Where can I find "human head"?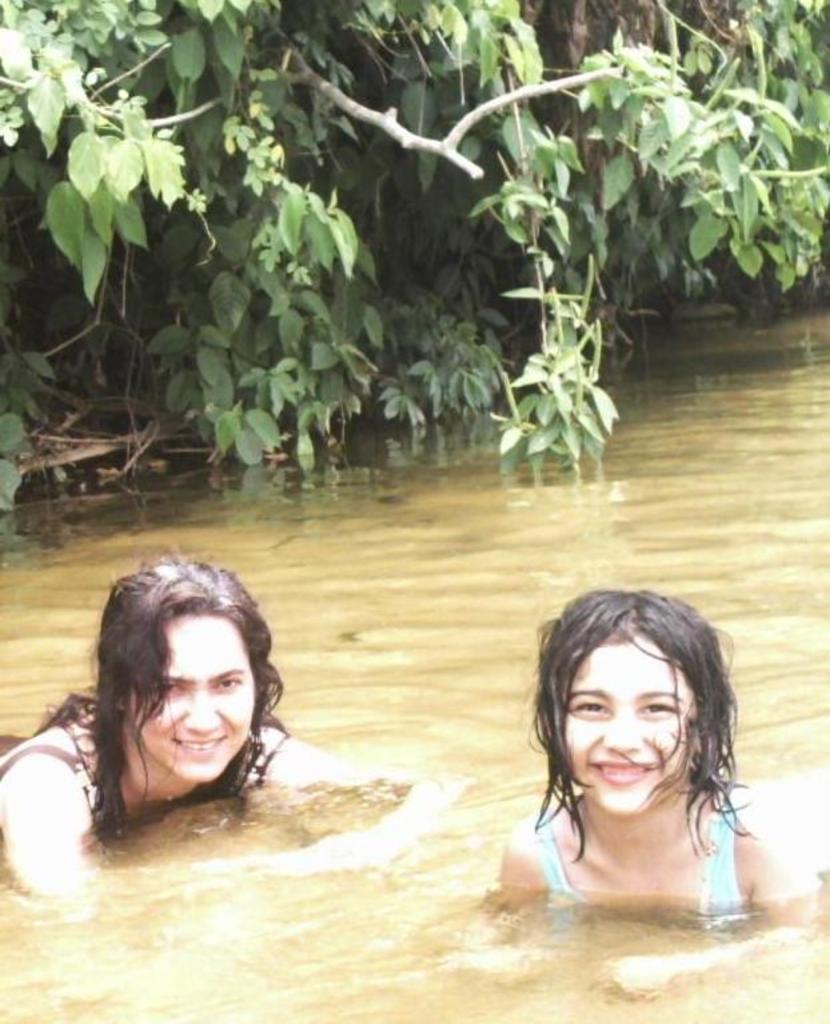
You can find it at BBox(532, 595, 737, 824).
